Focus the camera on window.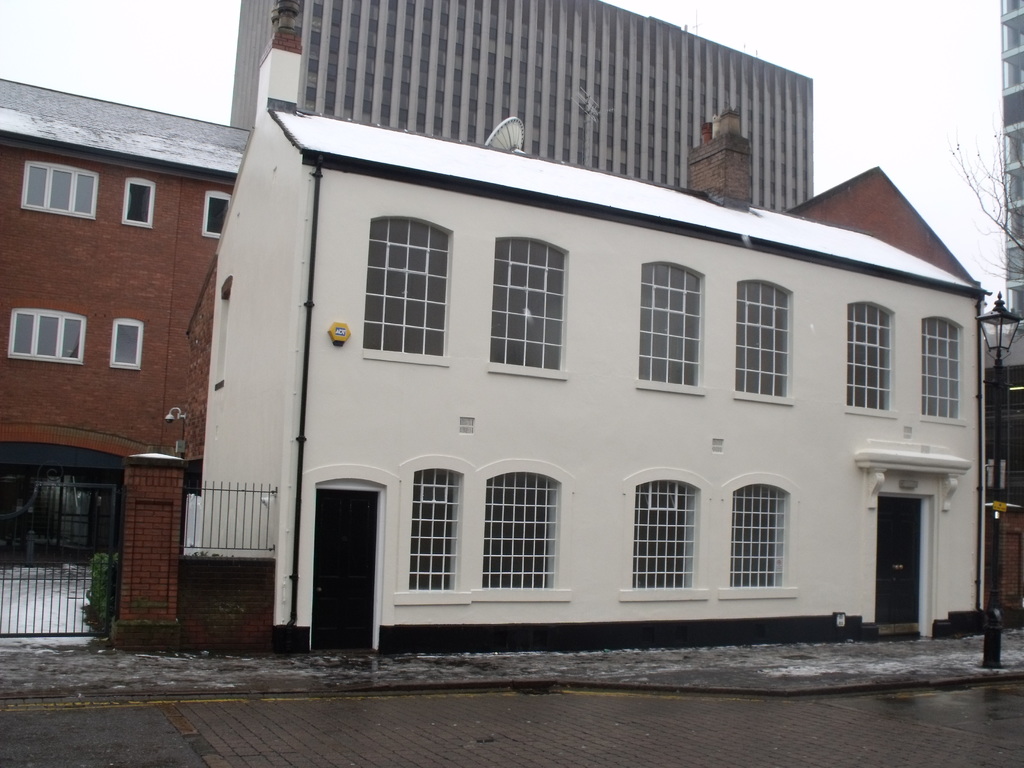
Focus region: 470:457:573:608.
